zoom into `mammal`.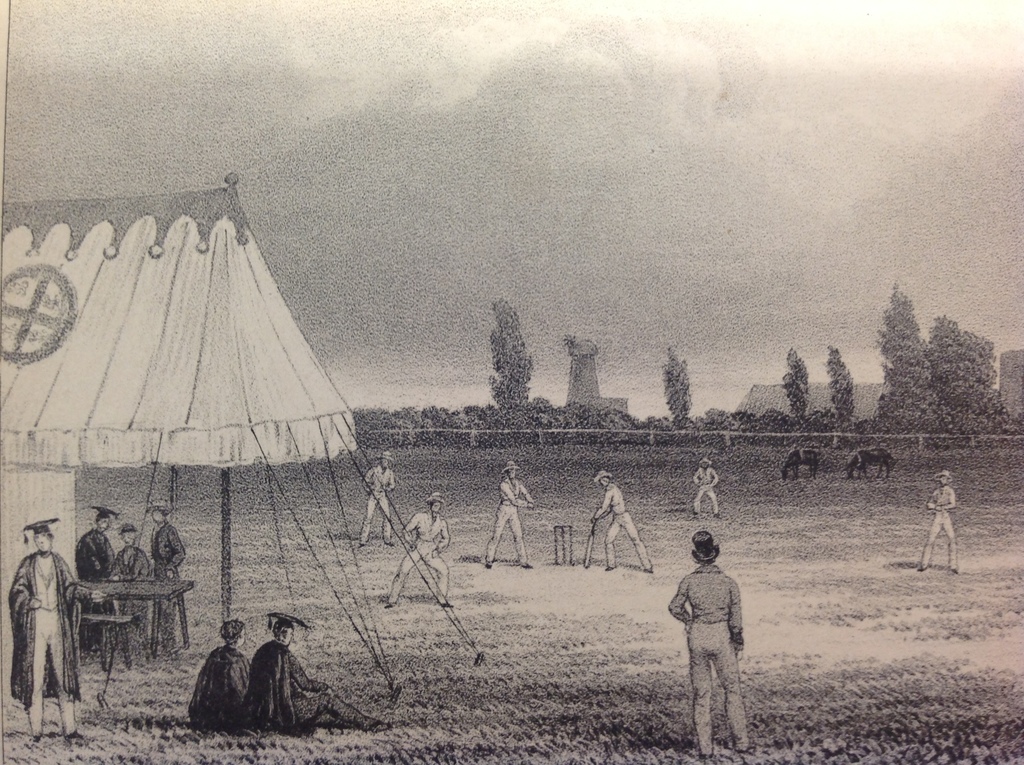
Zoom target: bbox=(174, 631, 265, 739).
